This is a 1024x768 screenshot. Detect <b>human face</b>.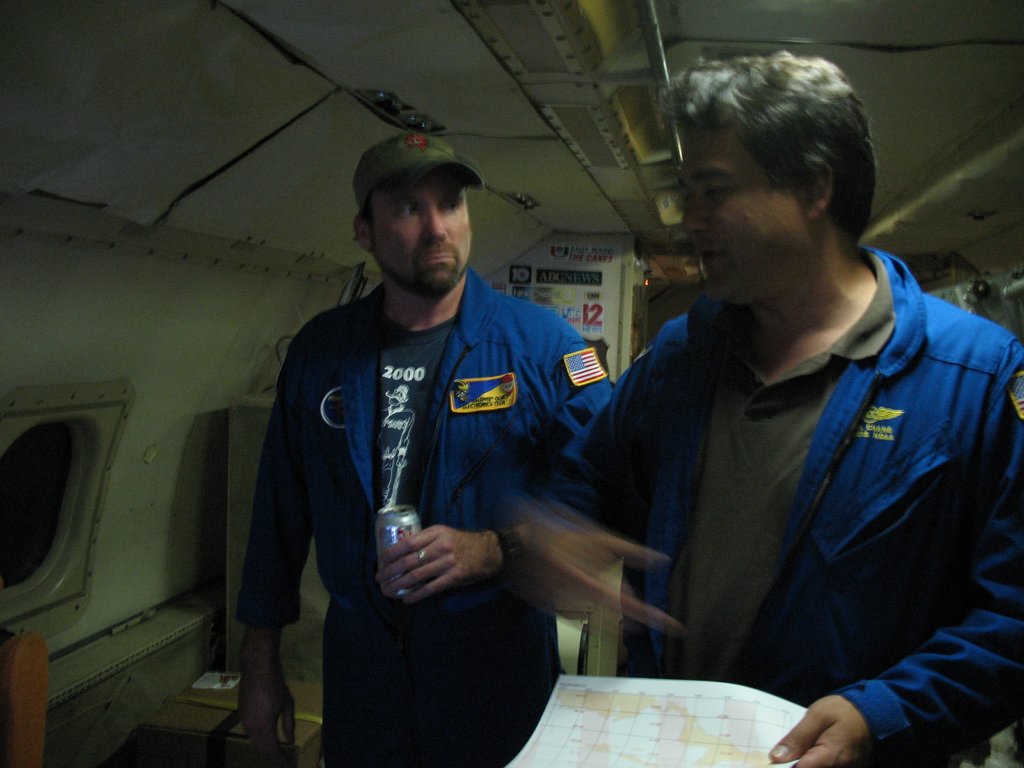
l=677, t=125, r=813, b=305.
